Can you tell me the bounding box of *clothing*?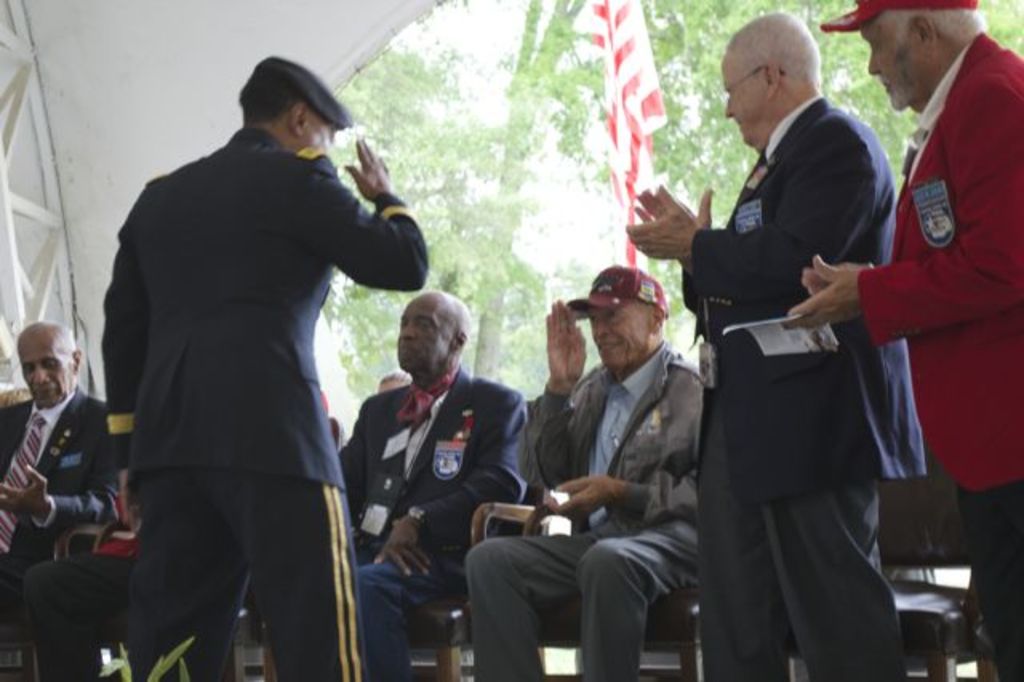
680 83 930 680.
